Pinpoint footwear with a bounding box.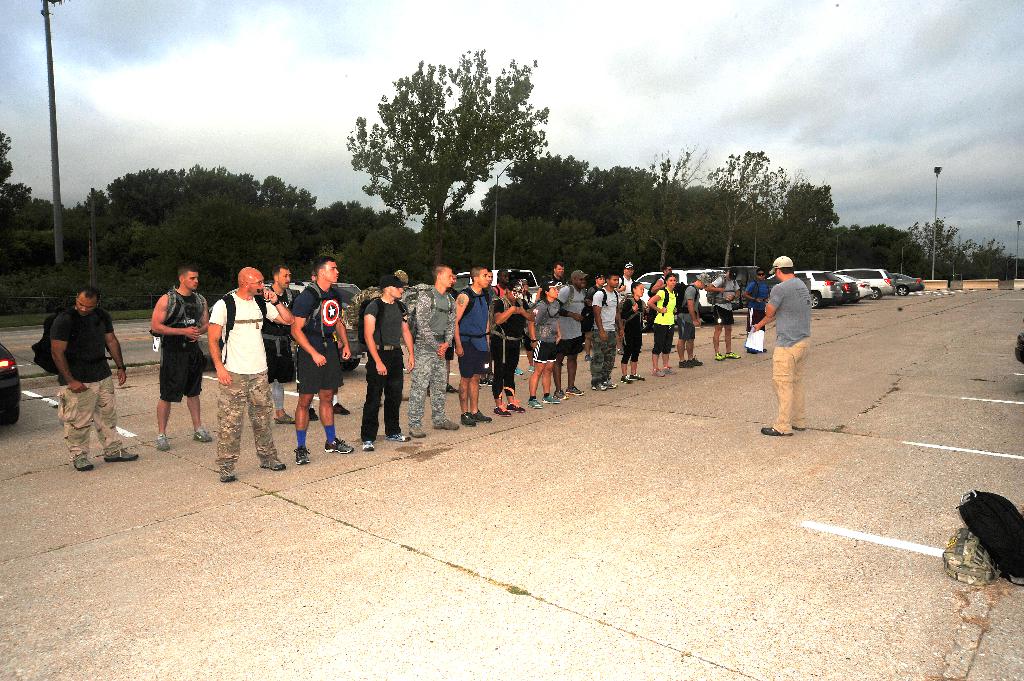
<region>310, 408, 319, 421</region>.
